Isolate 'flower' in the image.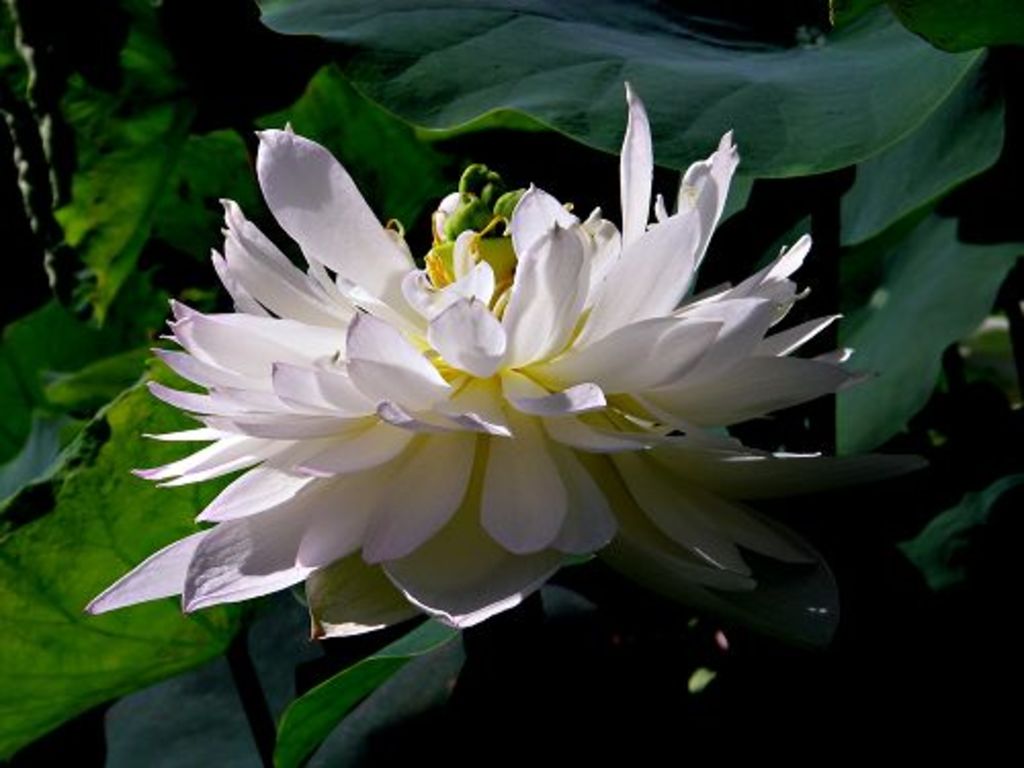
Isolated region: bbox(88, 57, 883, 692).
